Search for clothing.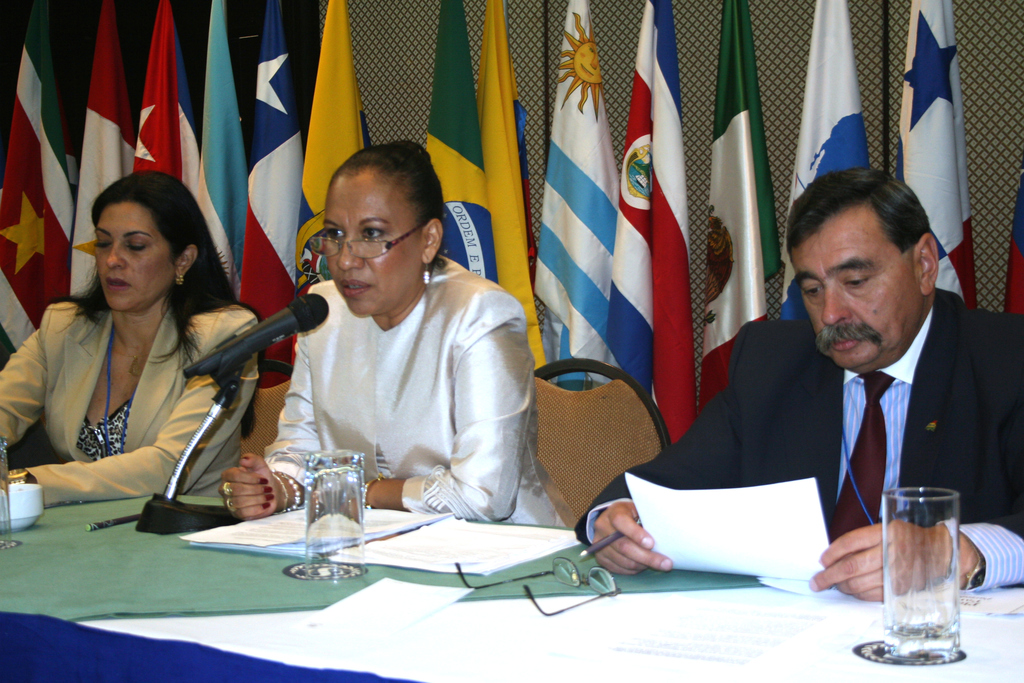
Found at [x1=248, y1=208, x2=526, y2=541].
